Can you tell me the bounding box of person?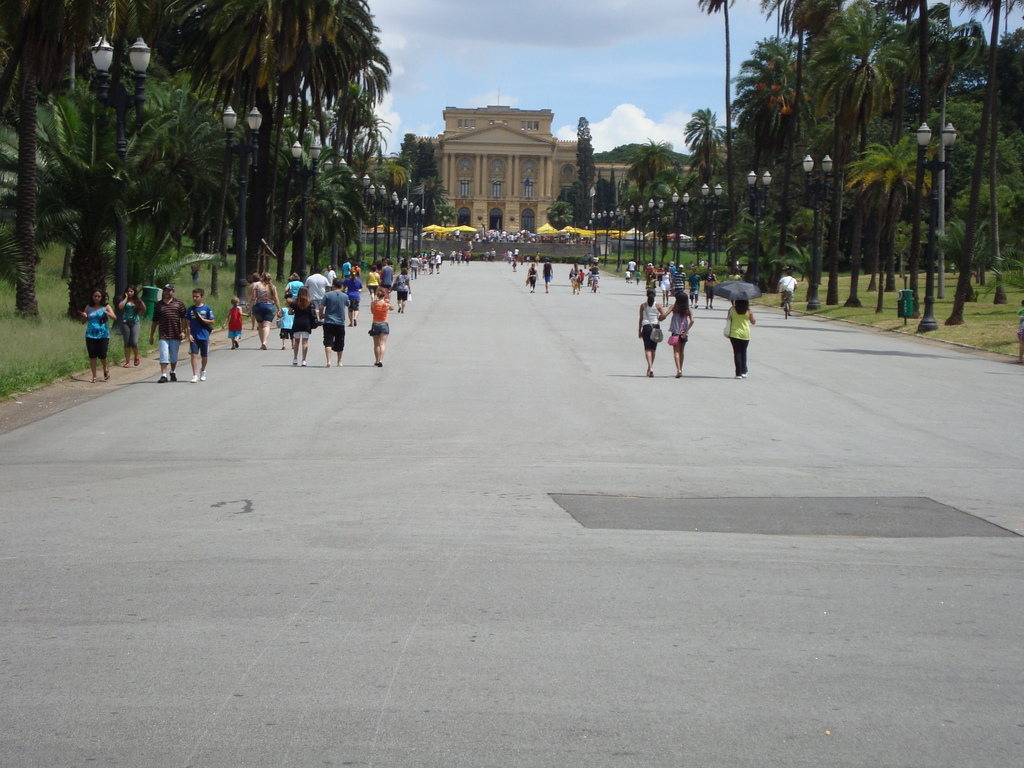
(x1=659, y1=292, x2=694, y2=380).
